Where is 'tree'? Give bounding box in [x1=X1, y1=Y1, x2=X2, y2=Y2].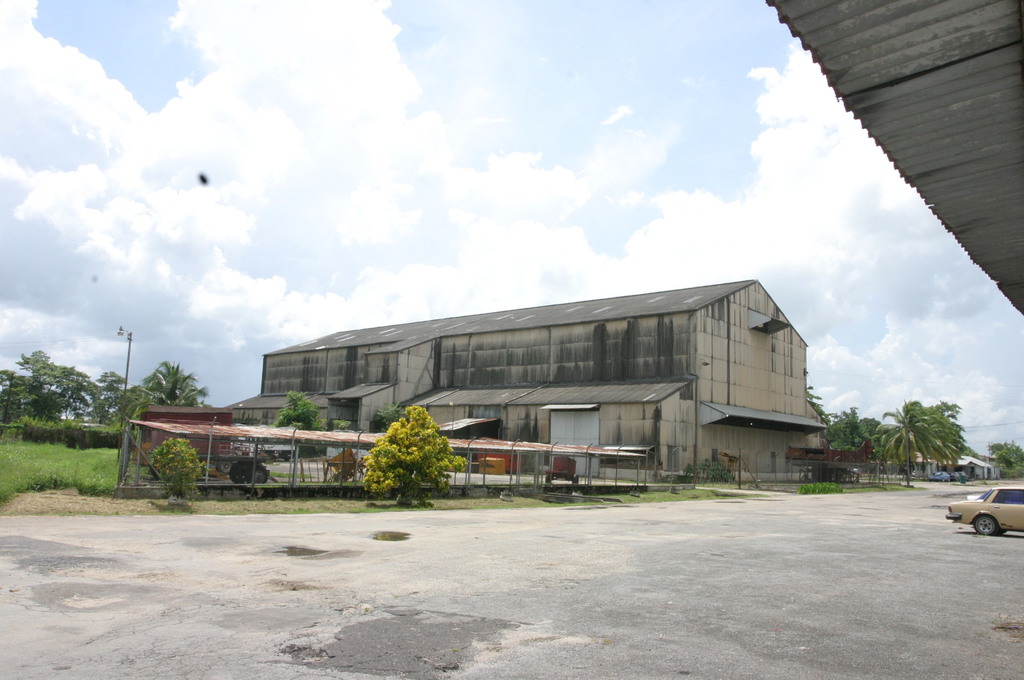
[x1=355, y1=407, x2=473, y2=501].
